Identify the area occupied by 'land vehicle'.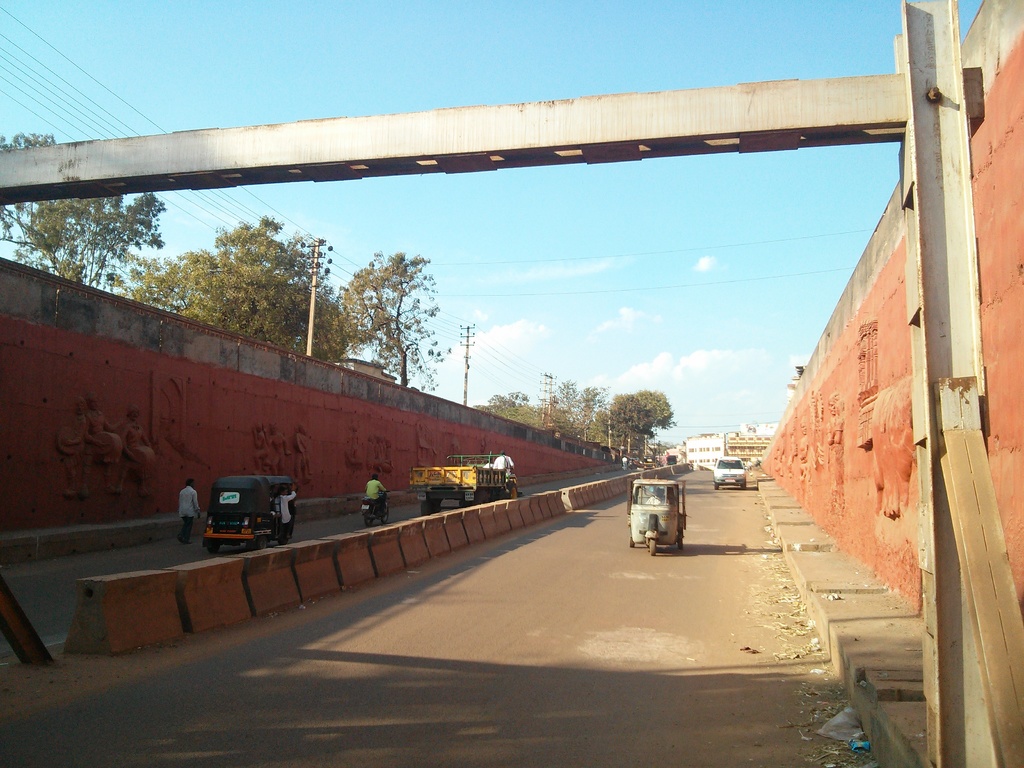
Area: BBox(710, 454, 747, 490).
